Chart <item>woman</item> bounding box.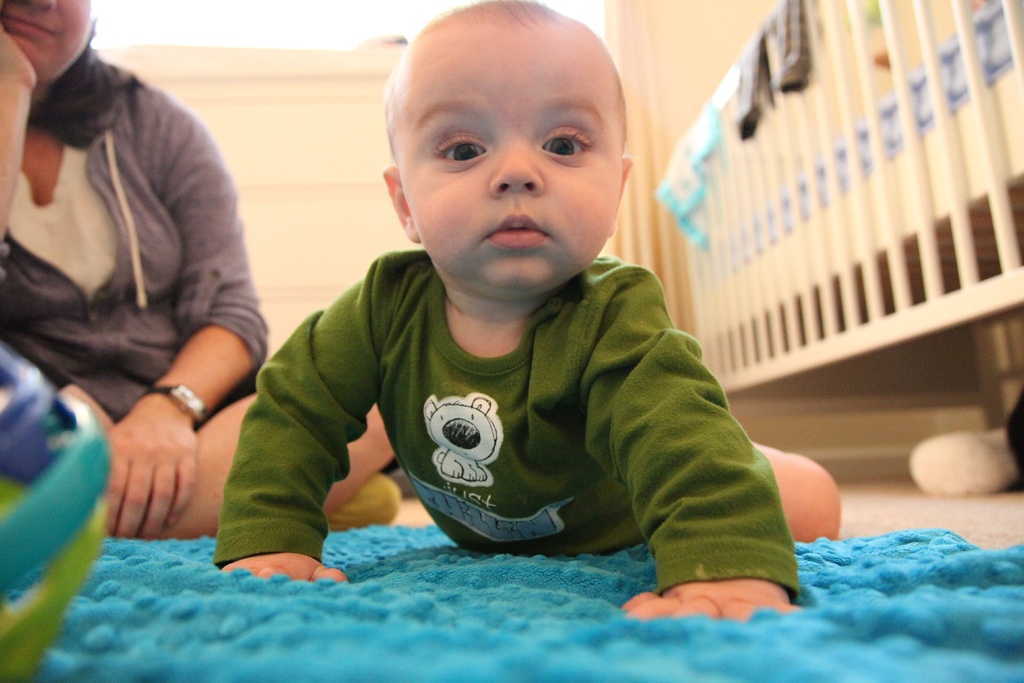
Charted: detection(0, 0, 365, 538).
